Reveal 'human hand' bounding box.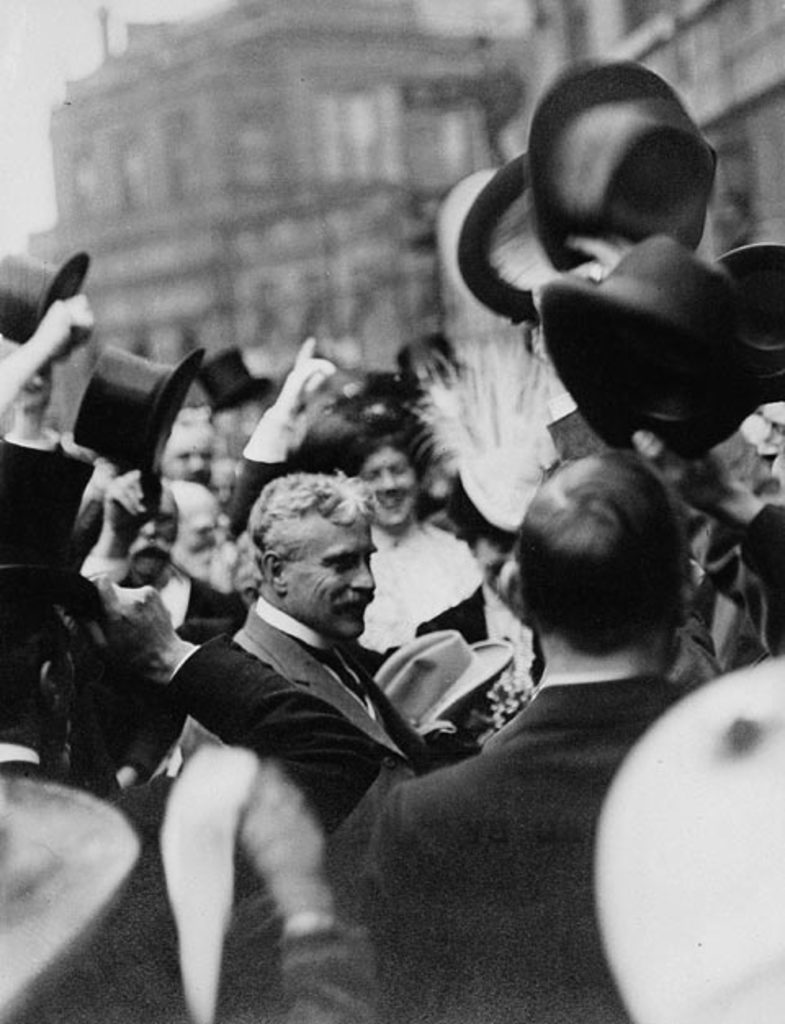
Revealed: 103,468,147,533.
